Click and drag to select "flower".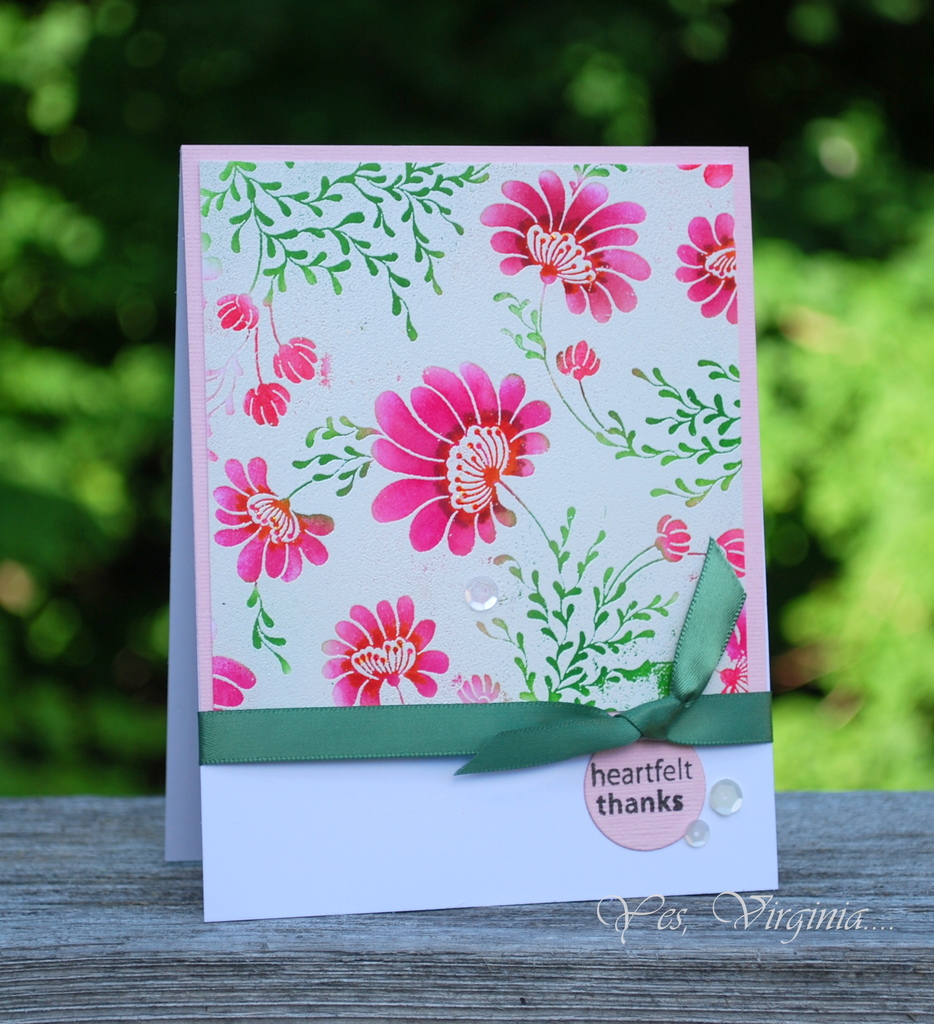
Selection: bbox(321, 595, 453, 707).
